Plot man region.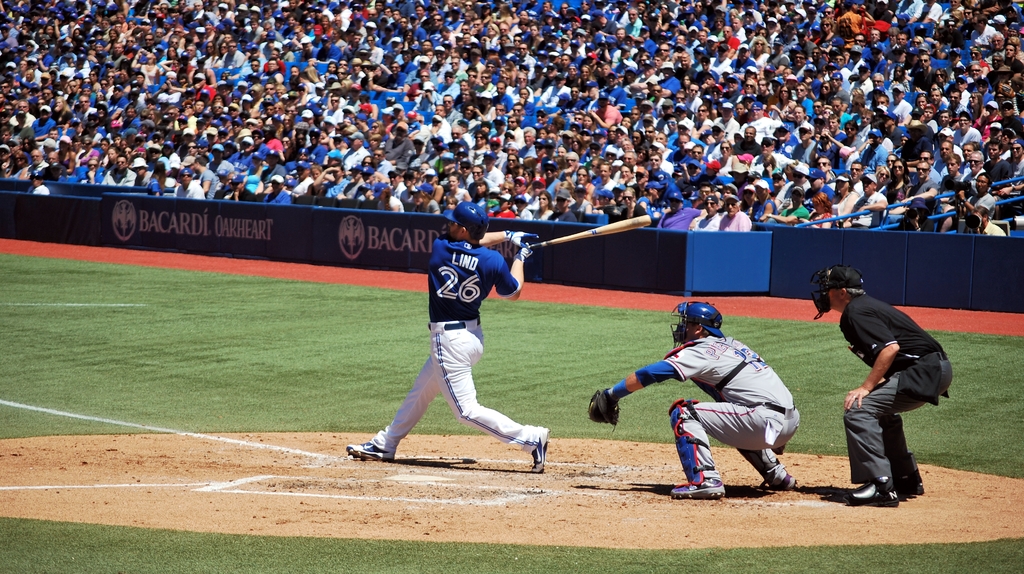
Plotted at <box>391,127,412,161</box>.
